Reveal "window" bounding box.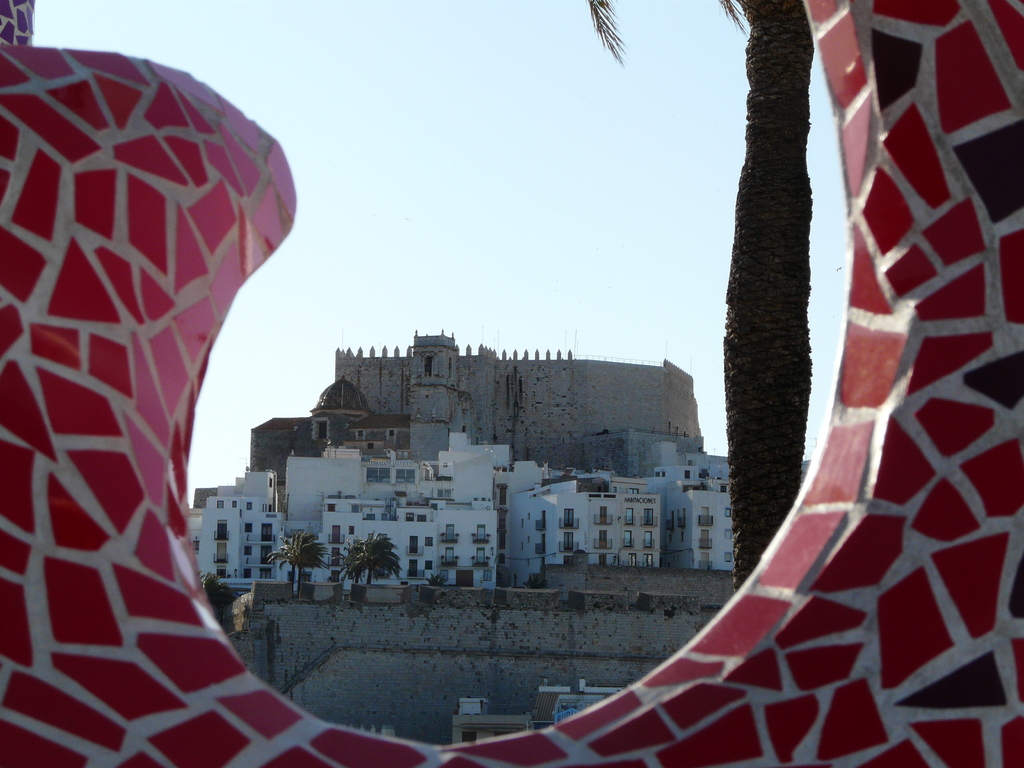
Revealed: 324, 503, 337, 514.
